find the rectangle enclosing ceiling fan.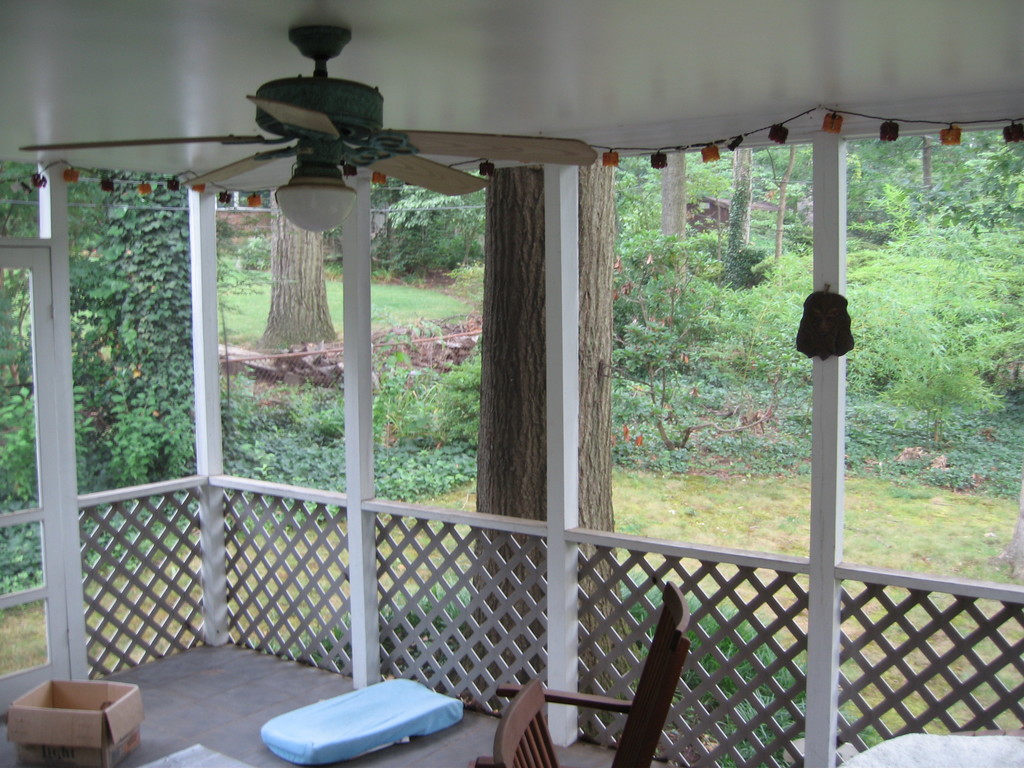
95, 20, 575, 253.
